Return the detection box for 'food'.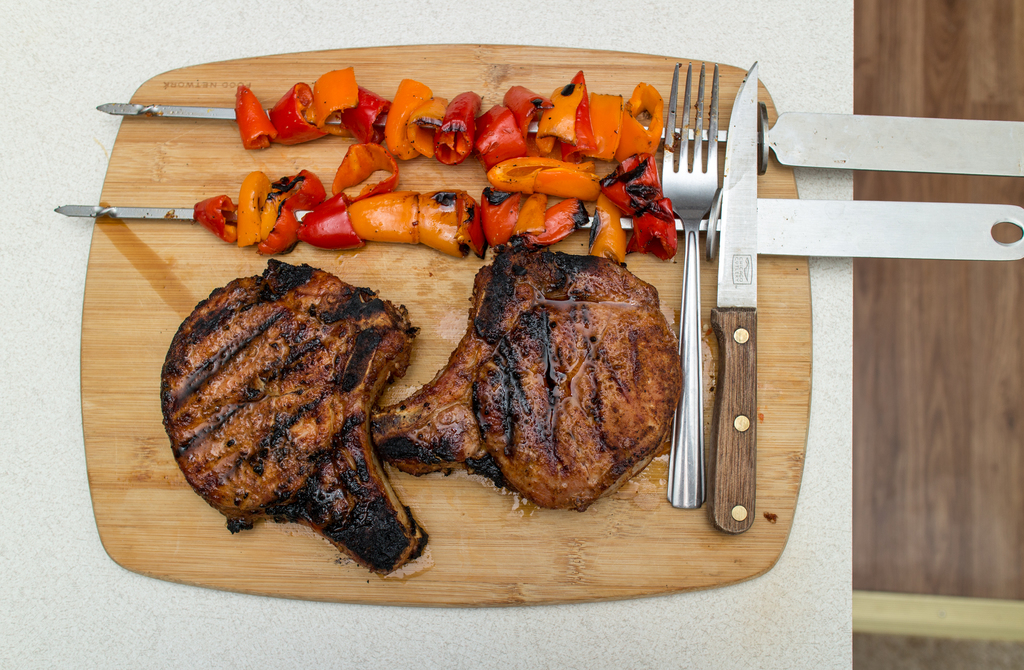
region(160, 257, 435, 580).
